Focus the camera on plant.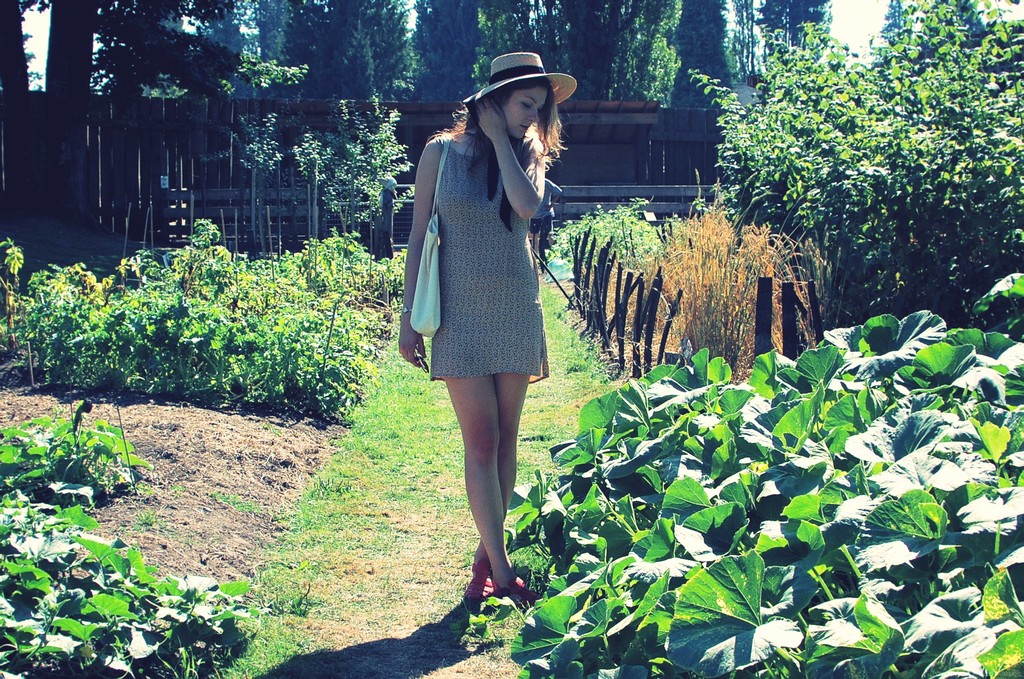
Focus region: <region>687, 0, 1021, 314</region>.
